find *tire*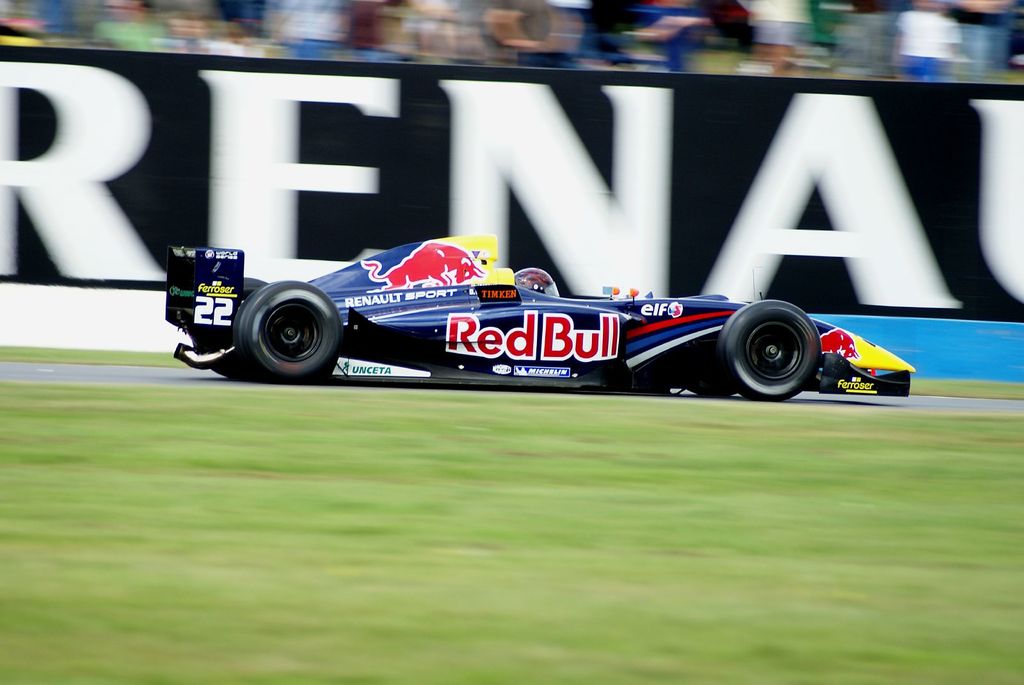
{"left": 688, "top": 369, "right": 739, "bottom": 399}
